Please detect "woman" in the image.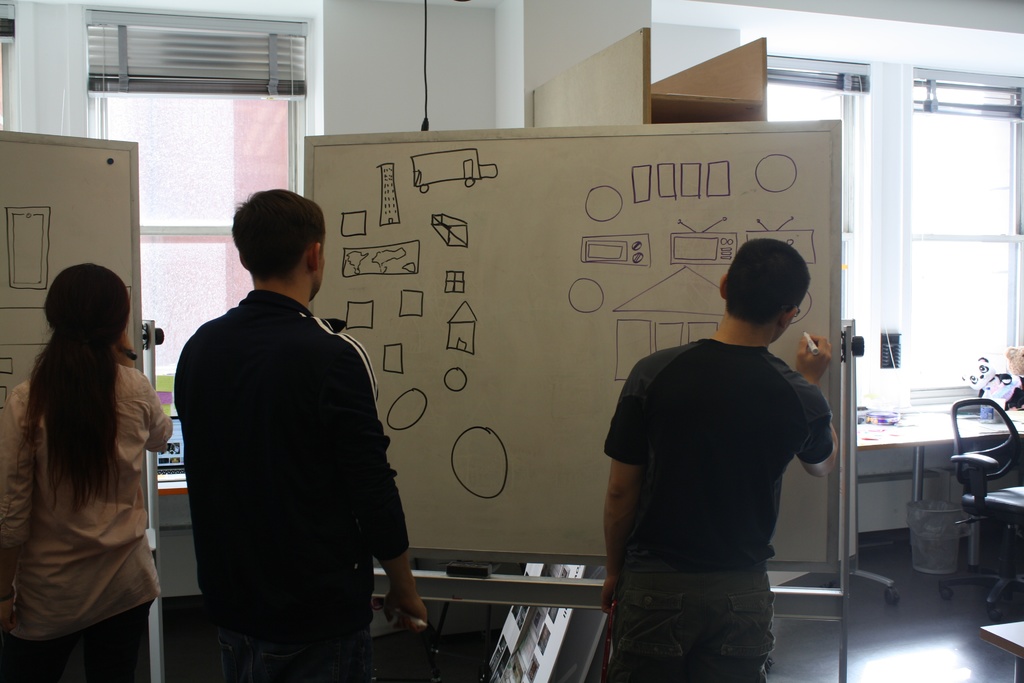
4:242:173:673.
